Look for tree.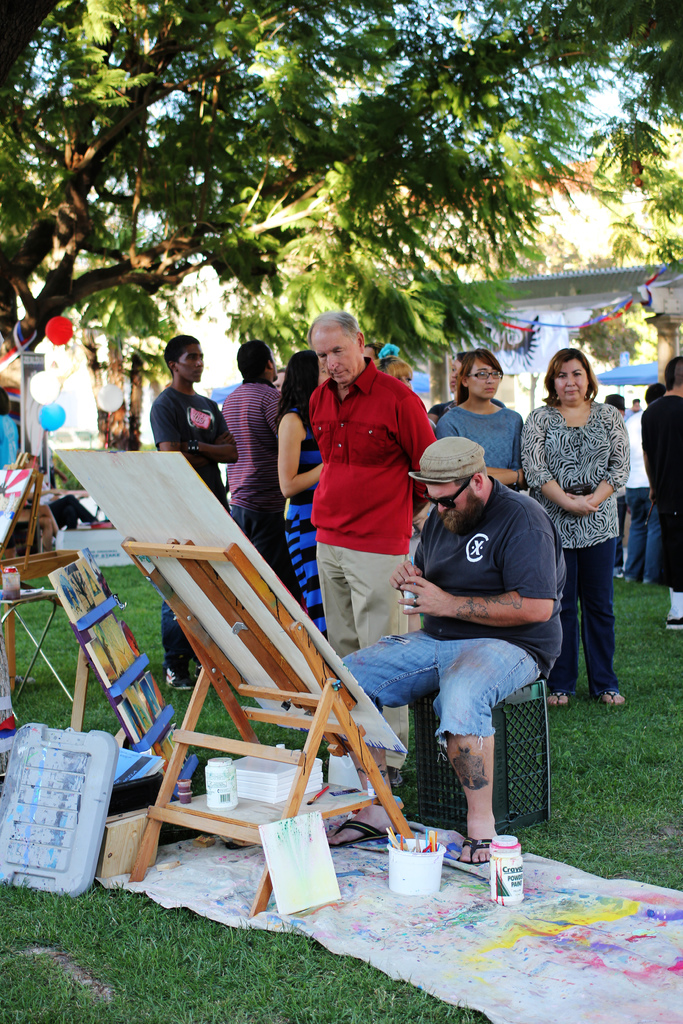
Found: region(58, 17, 597, 328).
